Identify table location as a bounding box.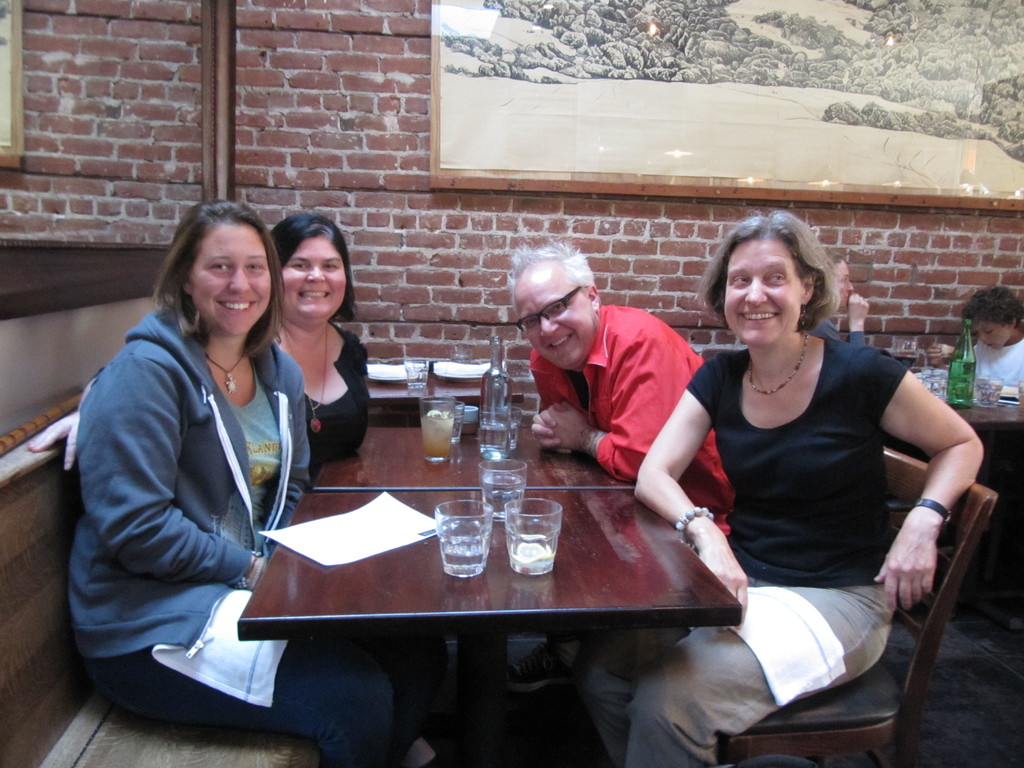
948,392,1023,430.
